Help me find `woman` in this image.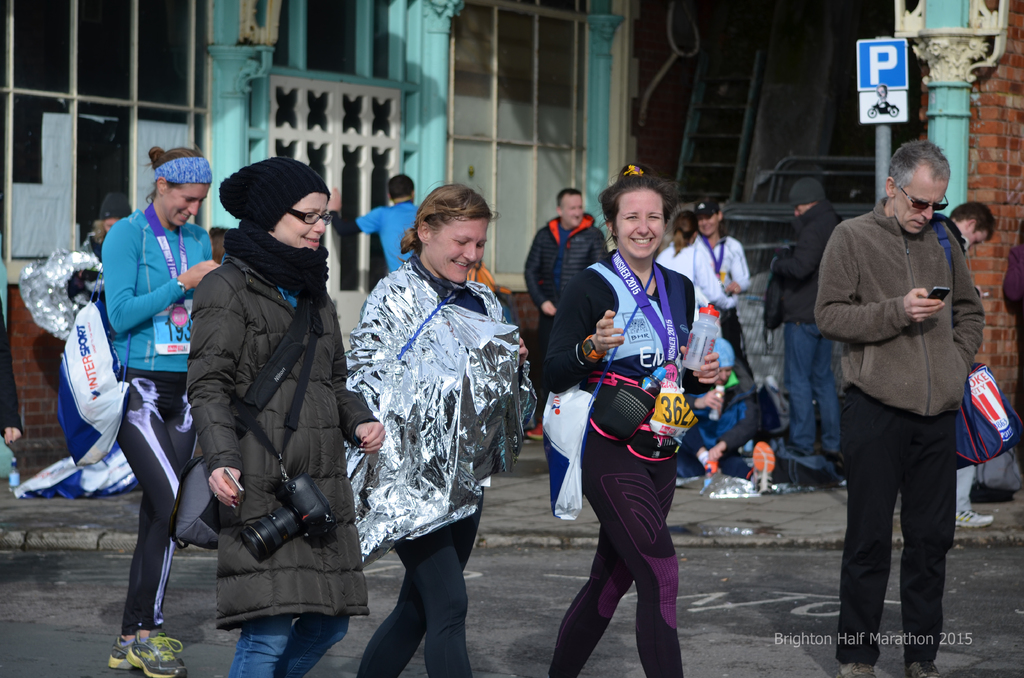
Found it: [left=99, top=144, right=224, bottom=677].
